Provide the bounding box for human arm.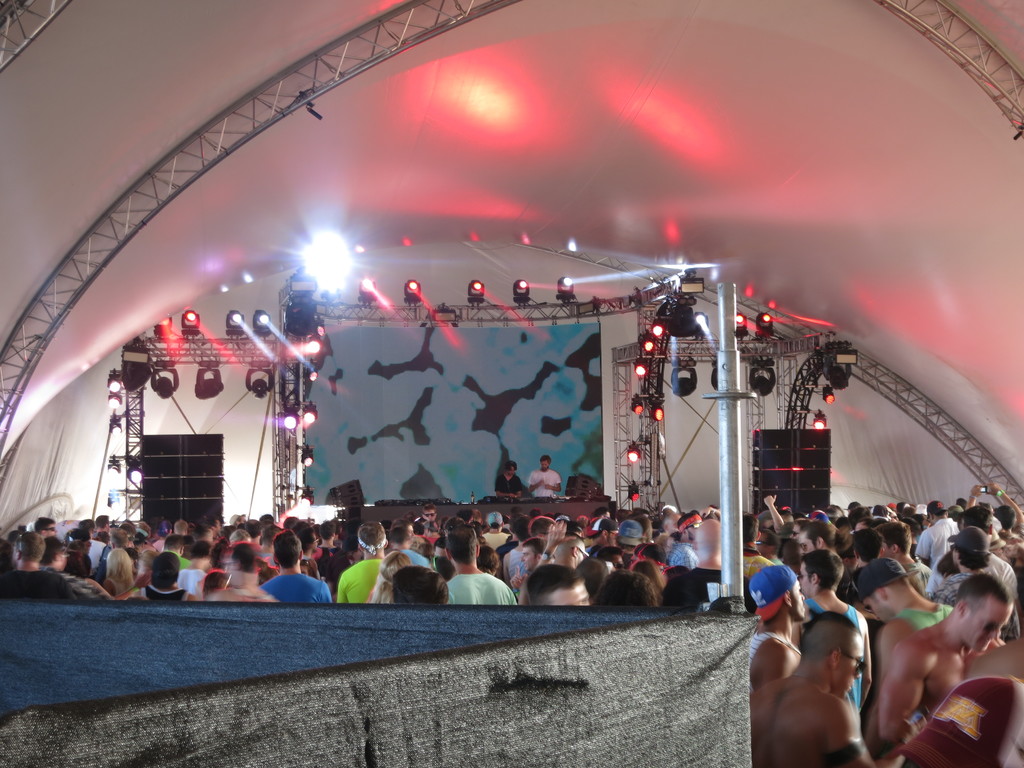
(left=966, top=483, right=986, bottom=509).
